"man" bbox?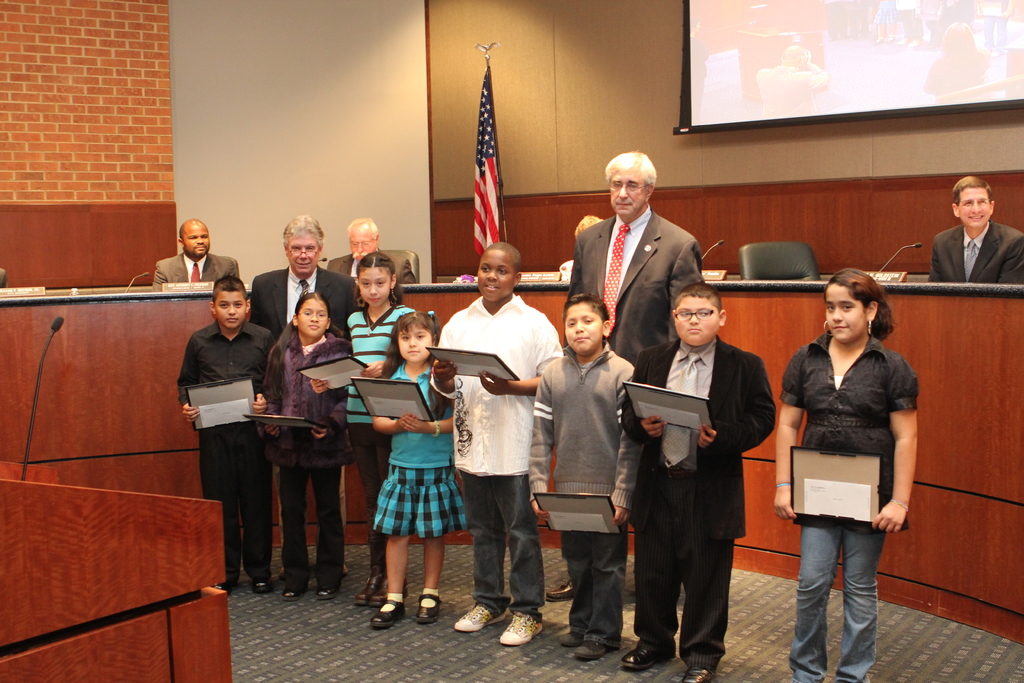
[976,0,1015,53]
